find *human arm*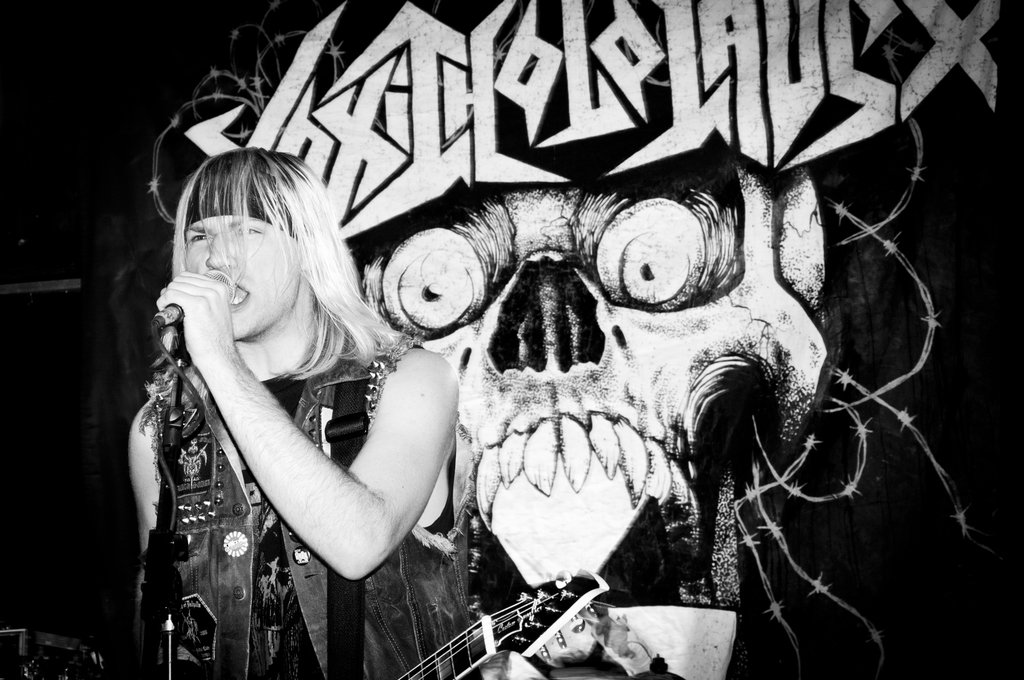
bbox=[109, 291, 449, 626]
